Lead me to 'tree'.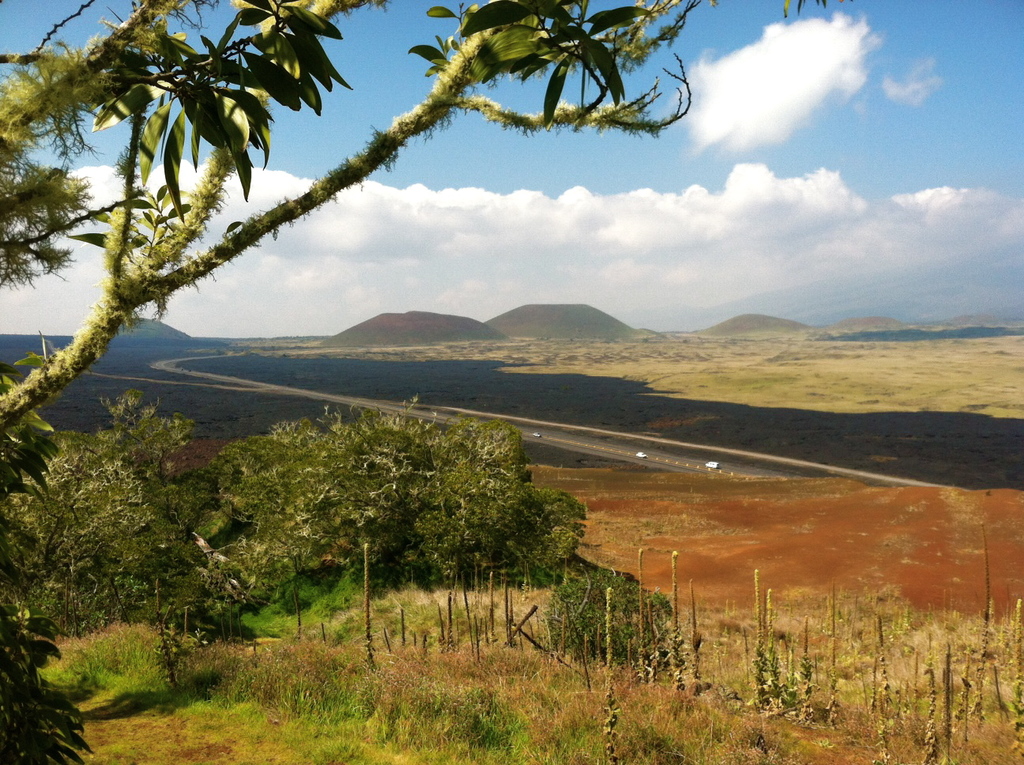
Lead to (x1=200, y1=396, x2=586, y2=605).
